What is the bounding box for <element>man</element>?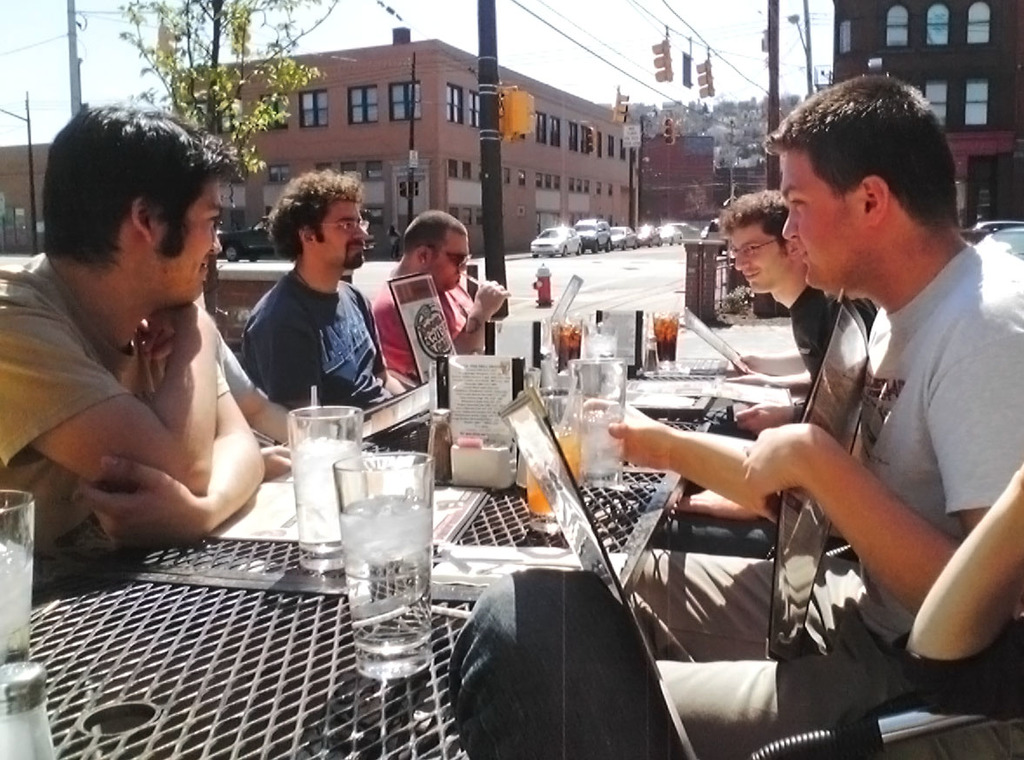
(x1=10, y1=105, x2=309, y2=598).
